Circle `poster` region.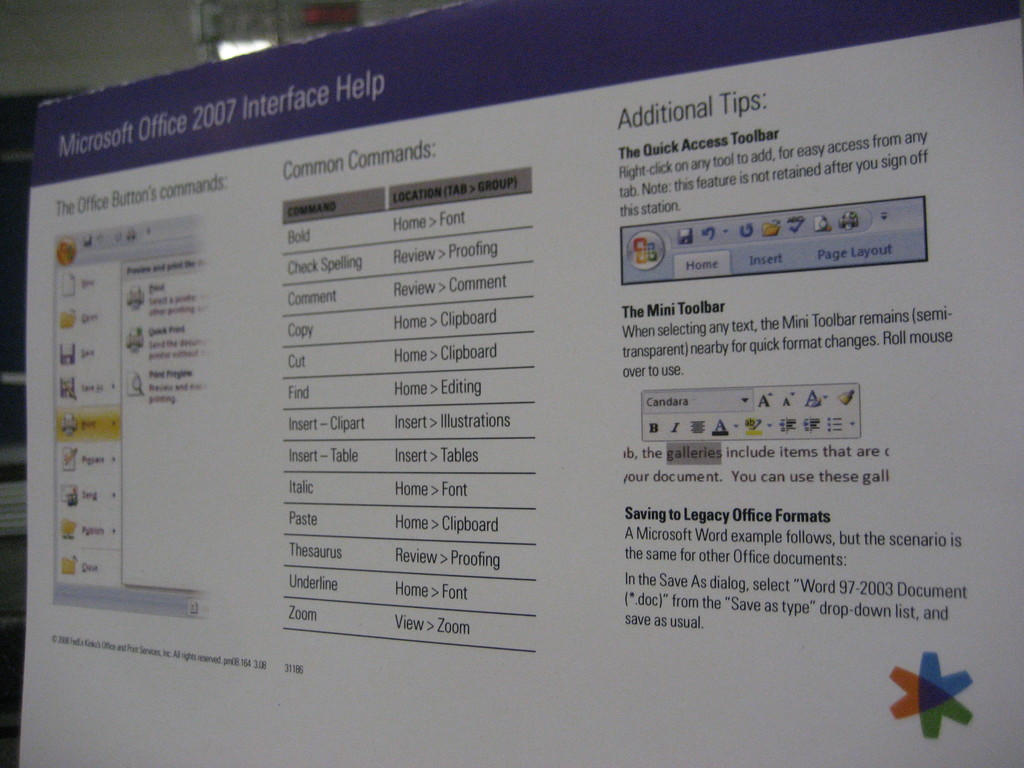
Region: BBox(17, 1, 1023, 767).
